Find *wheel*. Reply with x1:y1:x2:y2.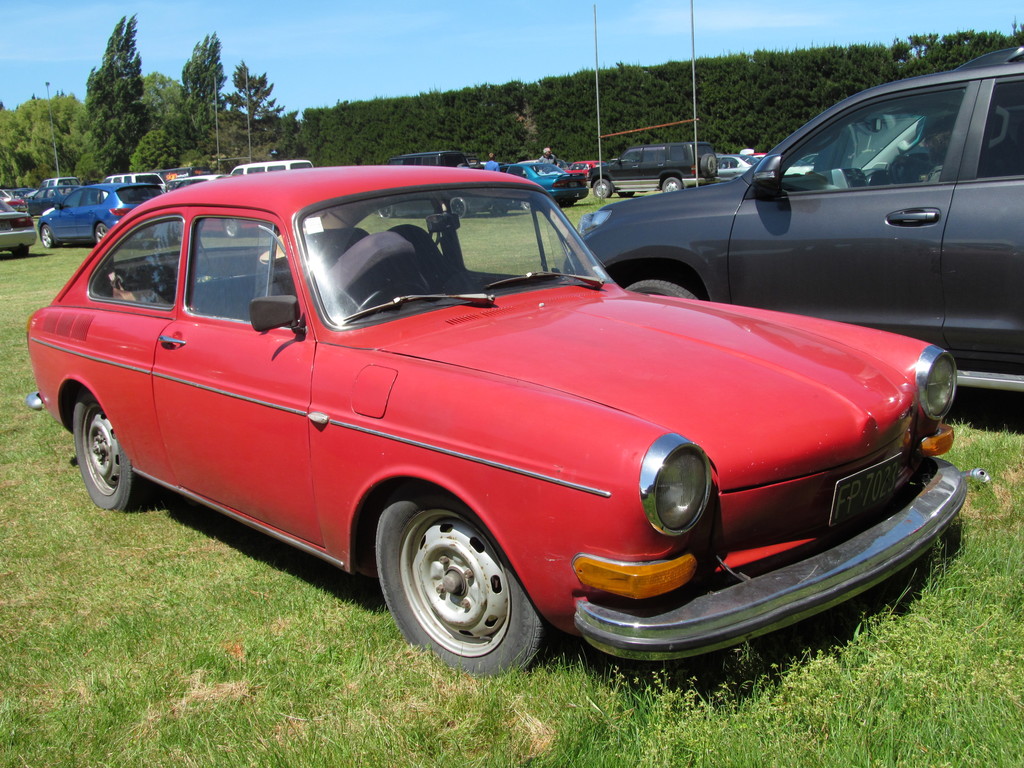
664:177:682:188.
